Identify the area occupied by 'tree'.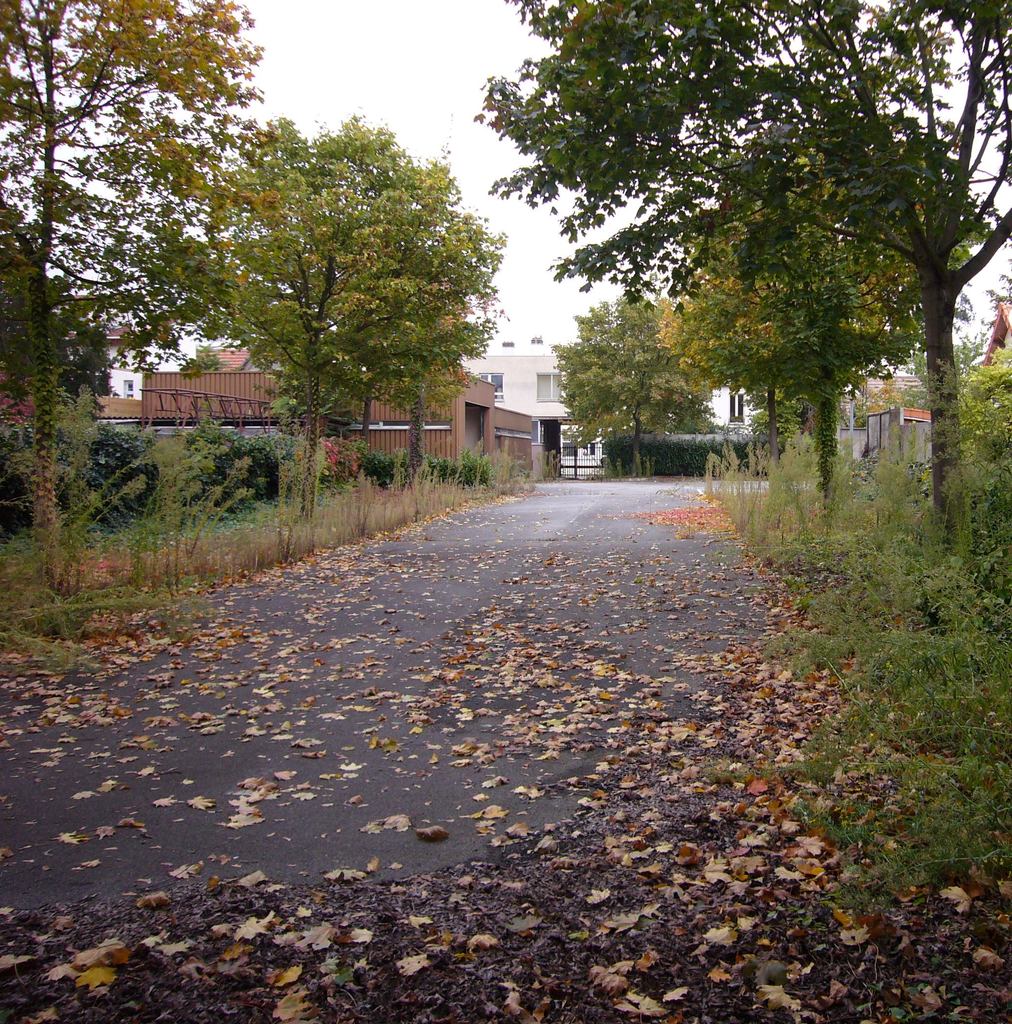
Area: <box>0,1,277,598</box>.
